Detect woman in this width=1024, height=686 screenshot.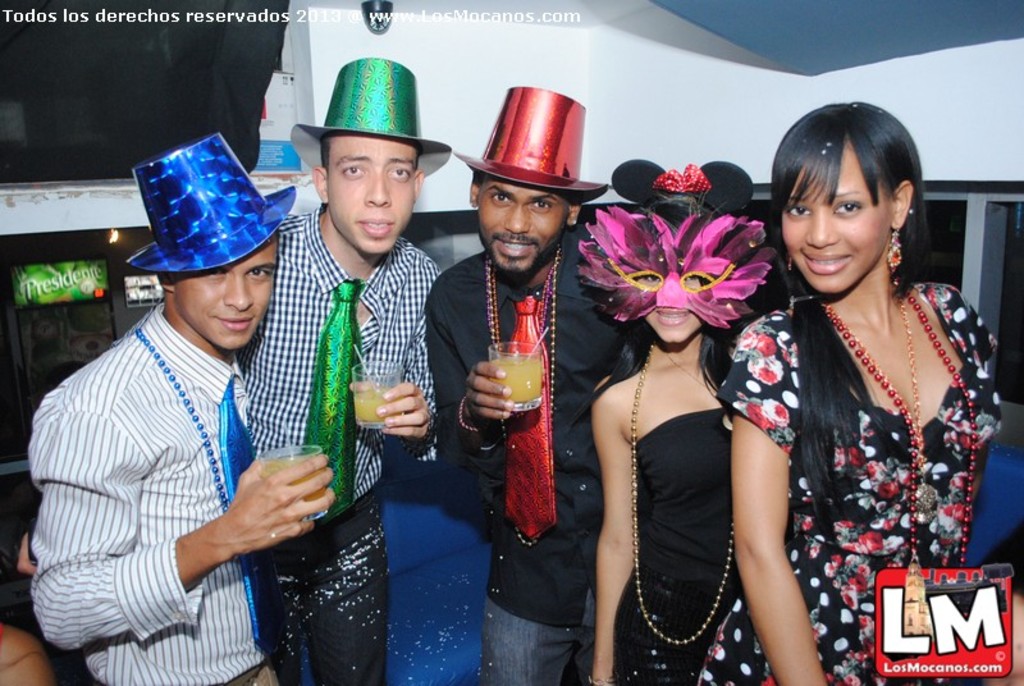
Detection: (727,77,1002,639).
